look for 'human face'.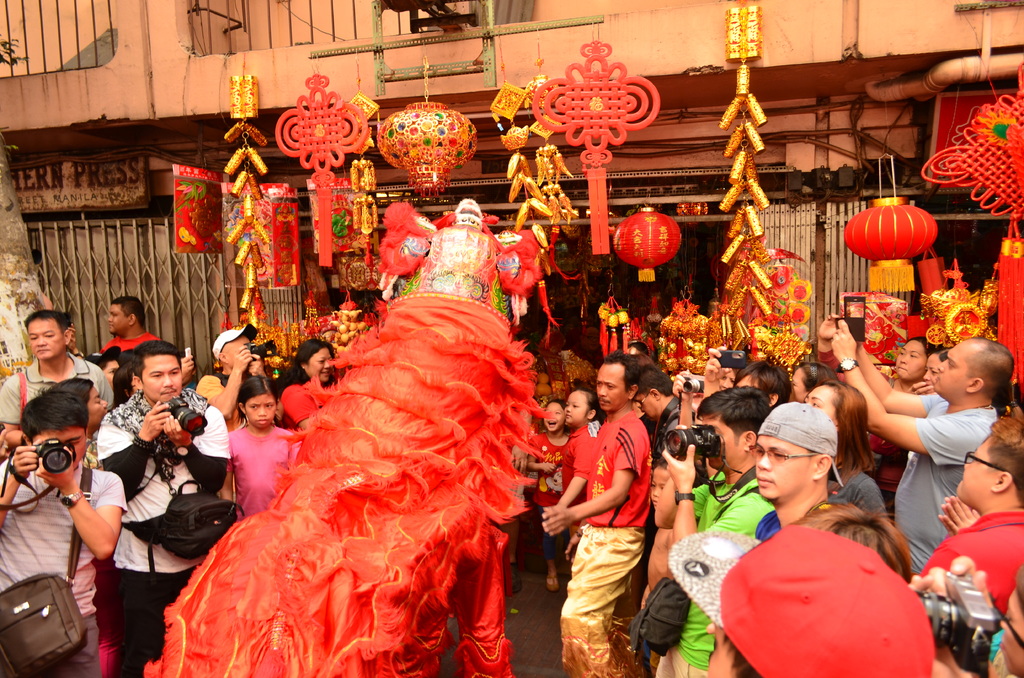
Found: locate(701, 411, 744, 466).
